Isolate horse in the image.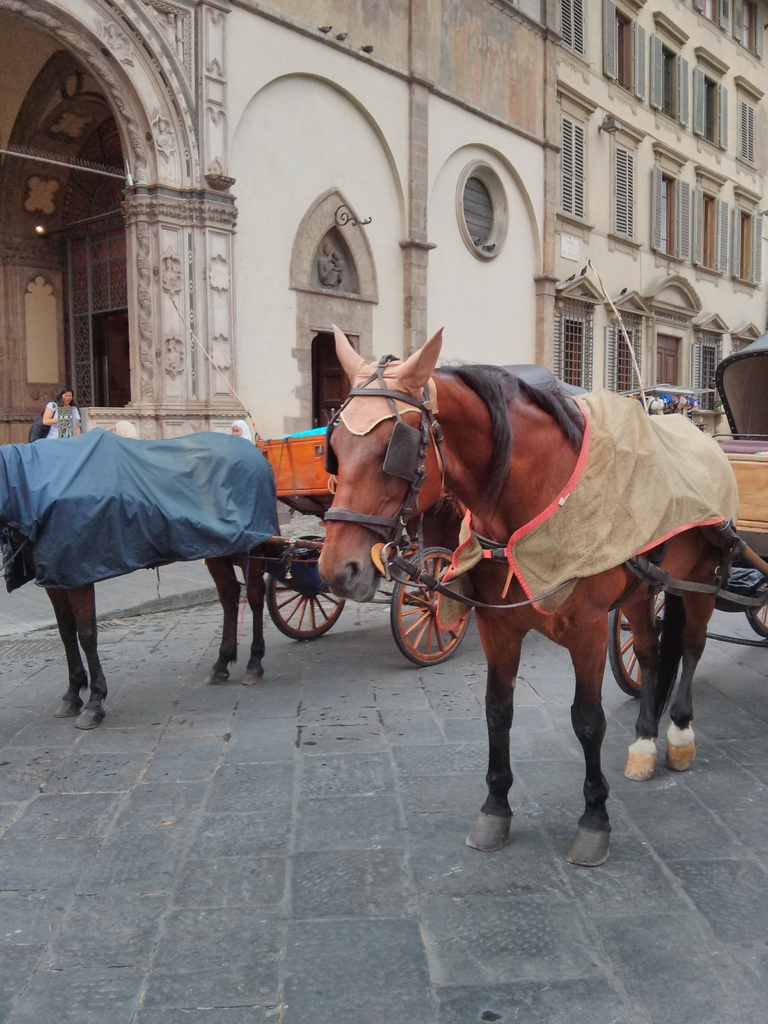
Isolated region: 317/326/740/874.
